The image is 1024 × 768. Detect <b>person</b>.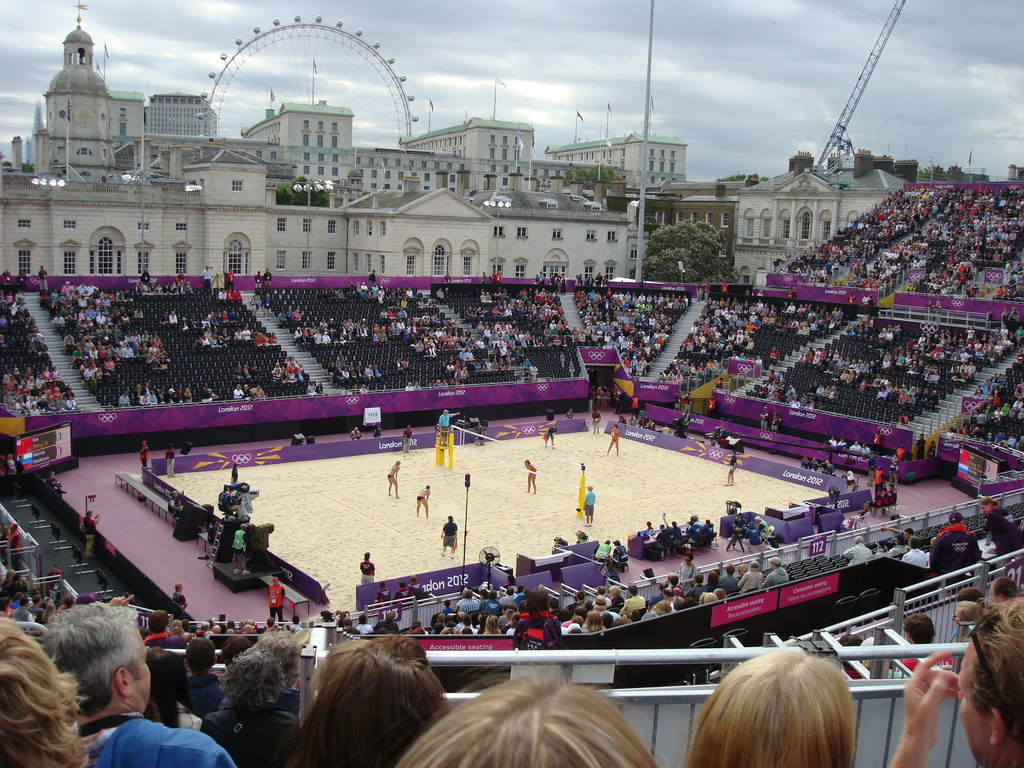
Detection: (left=396, top=673, right=659, bottom=767).
